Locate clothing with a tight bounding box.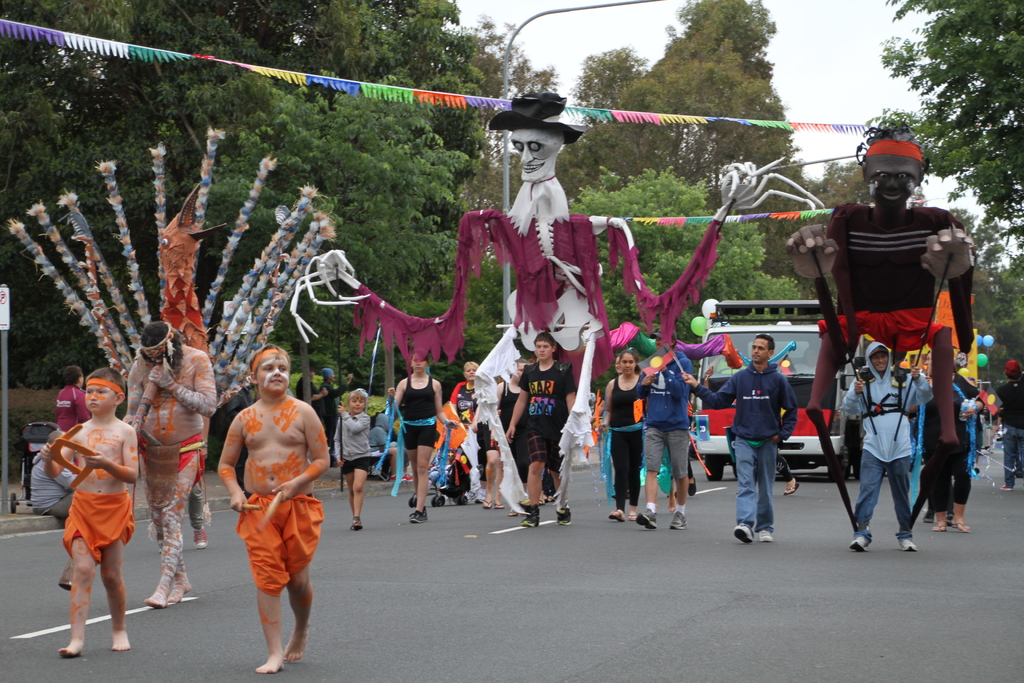
l=333, t=407, r=372, b=481.
